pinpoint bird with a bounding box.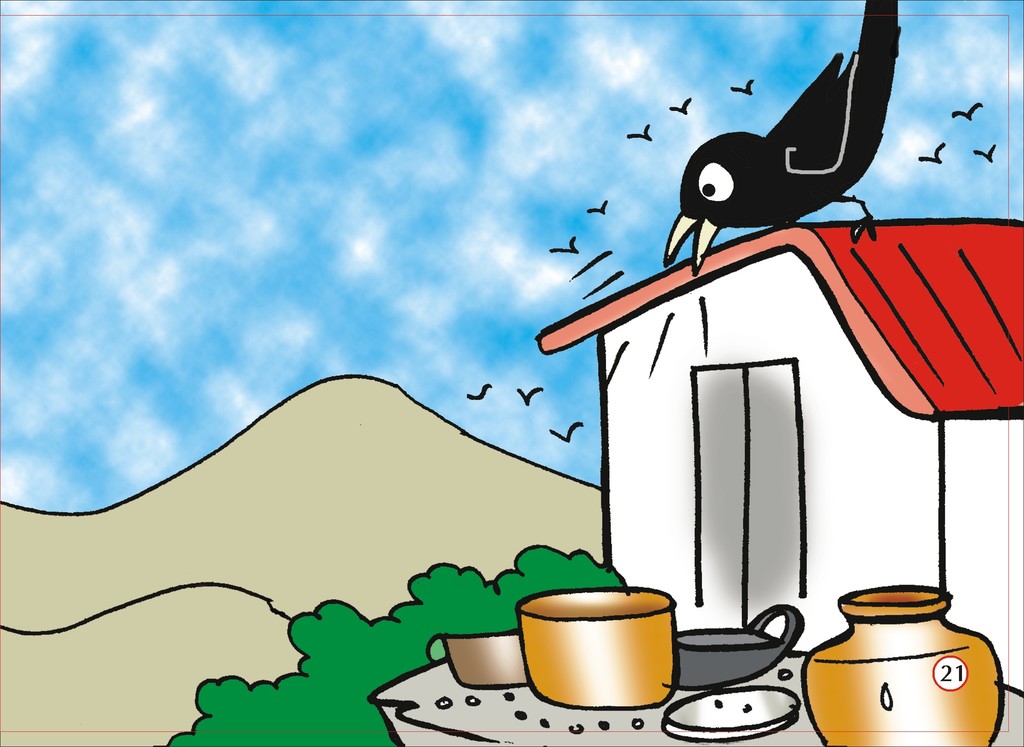
[x1=463, y1=381, x2=492, y2=402].
